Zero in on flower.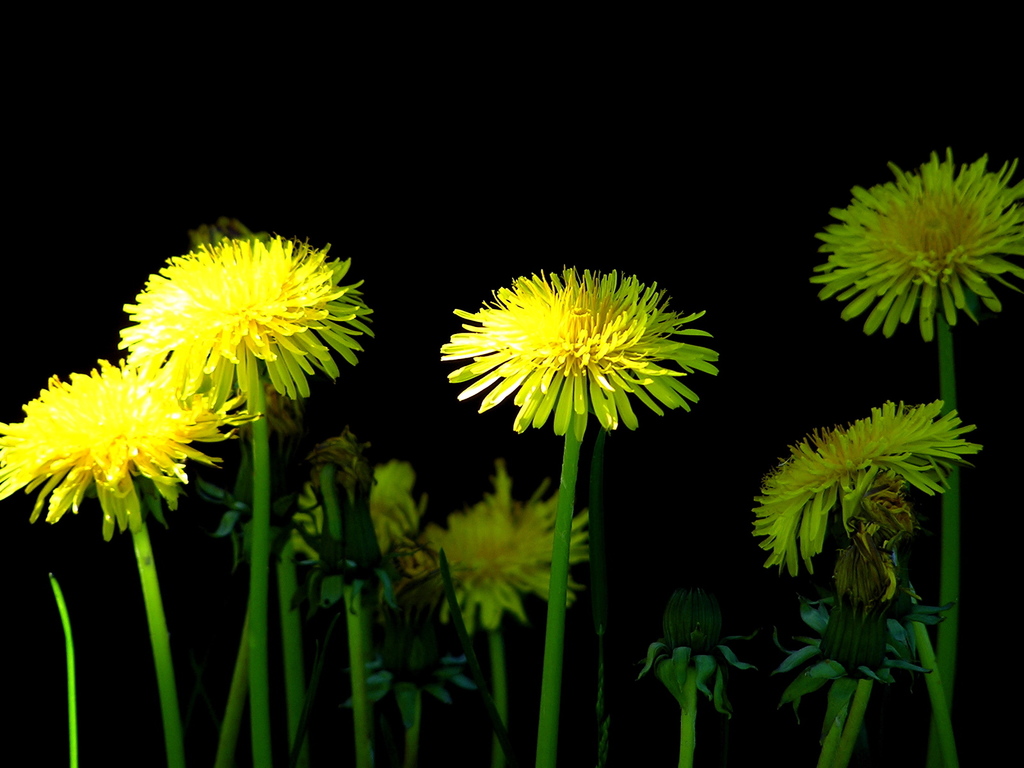
Zeroed in: 438/465/601/627.
